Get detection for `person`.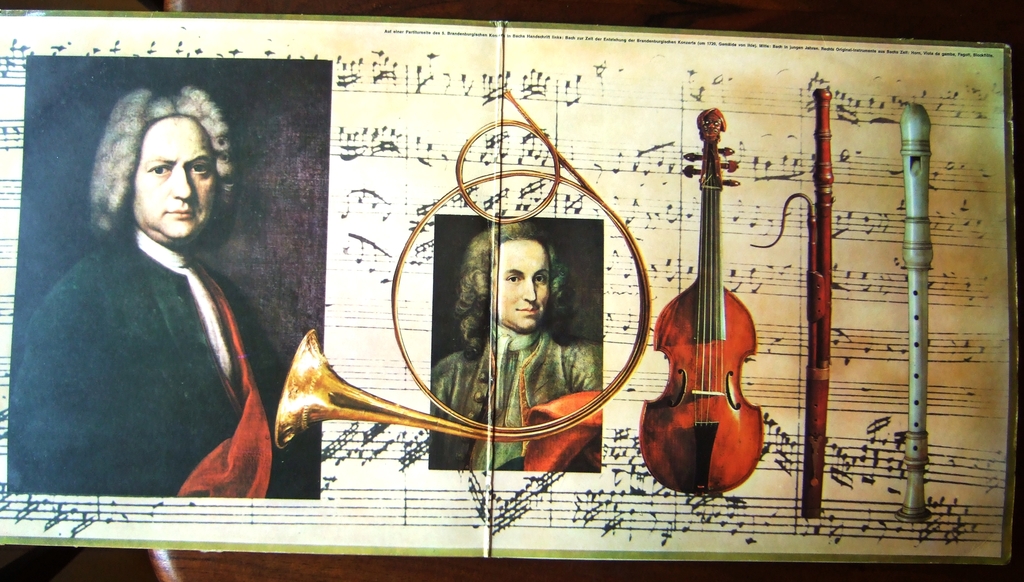
Detection: box=[5, 79, 271, 505].
